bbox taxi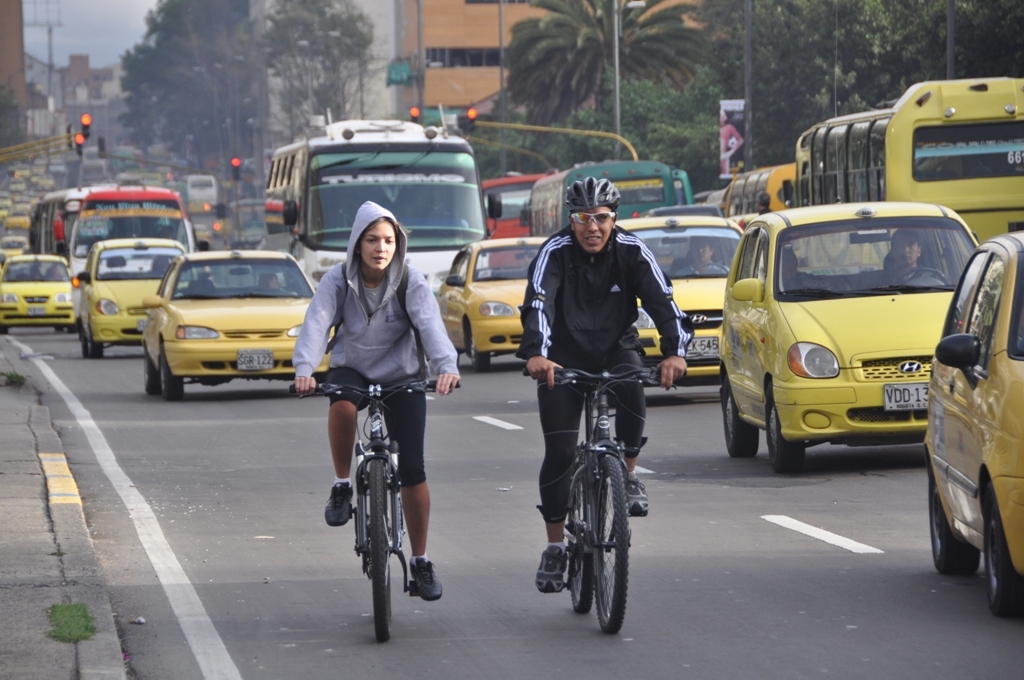
1:251:86:332
